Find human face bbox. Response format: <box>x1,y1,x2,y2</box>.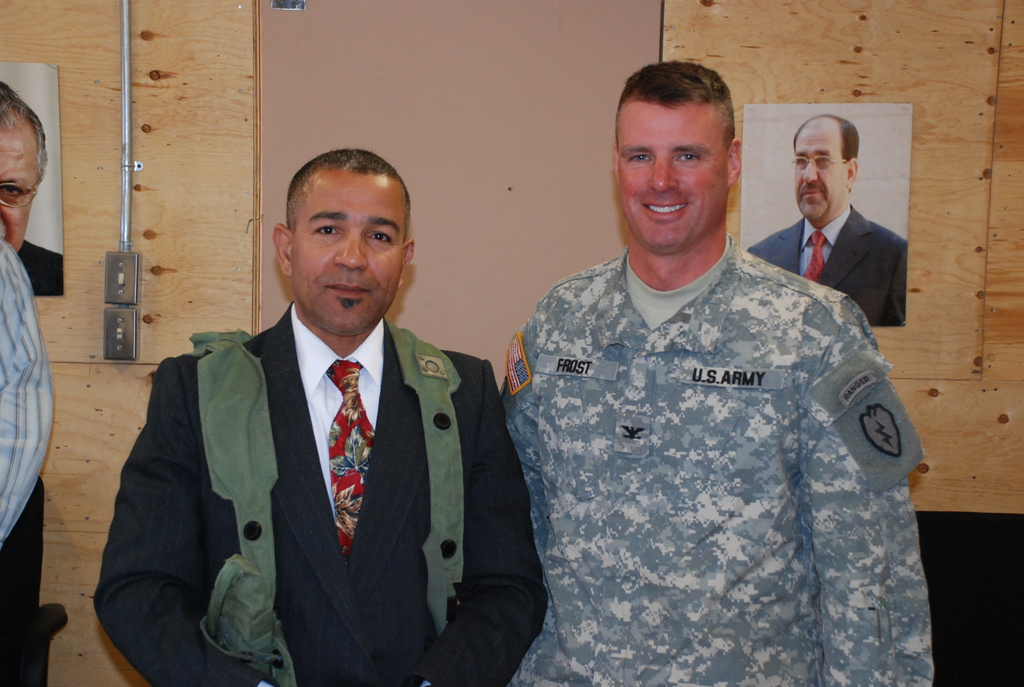
<box>619,101,720,248</box>.
